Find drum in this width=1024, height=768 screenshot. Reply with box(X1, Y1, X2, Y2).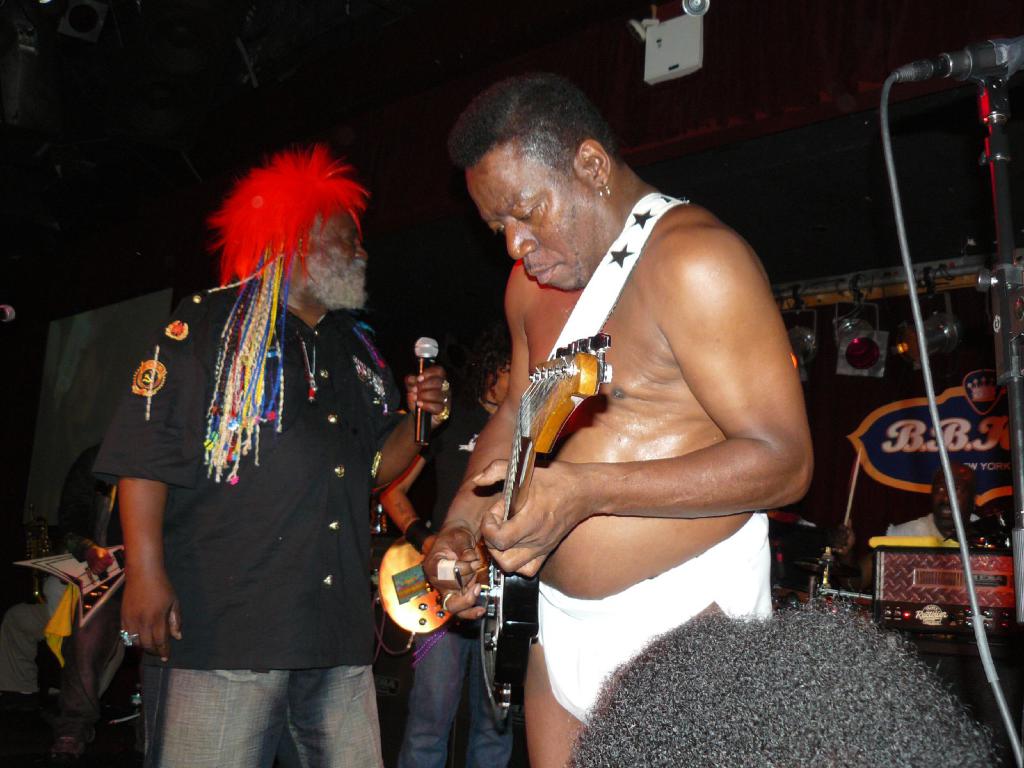
box(0, 505, 156, 713).
